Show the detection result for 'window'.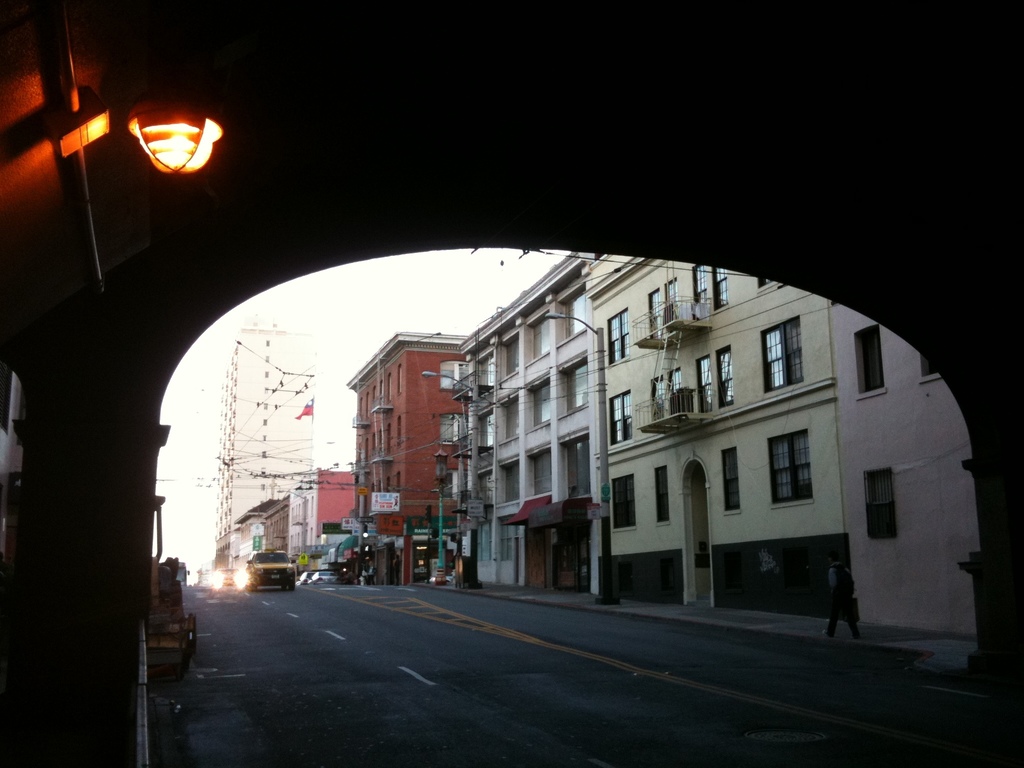
607/472/636/527.
